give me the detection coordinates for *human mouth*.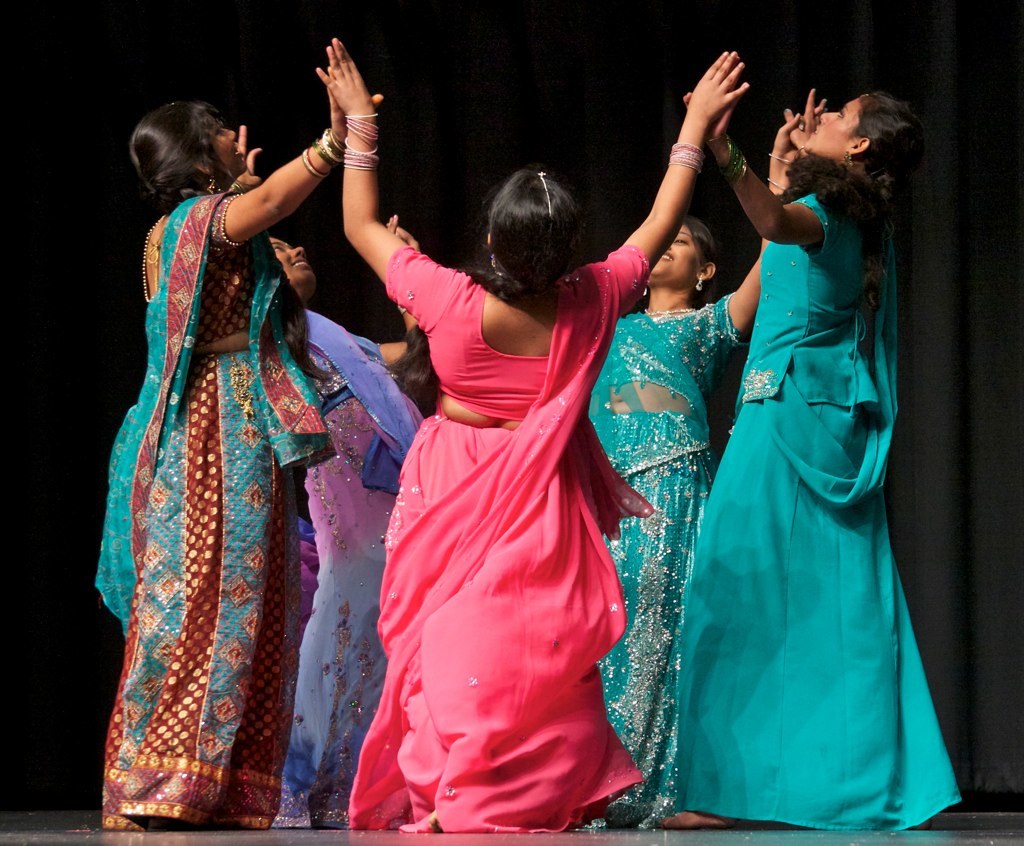
select_region(288, 260, 306, 266).
